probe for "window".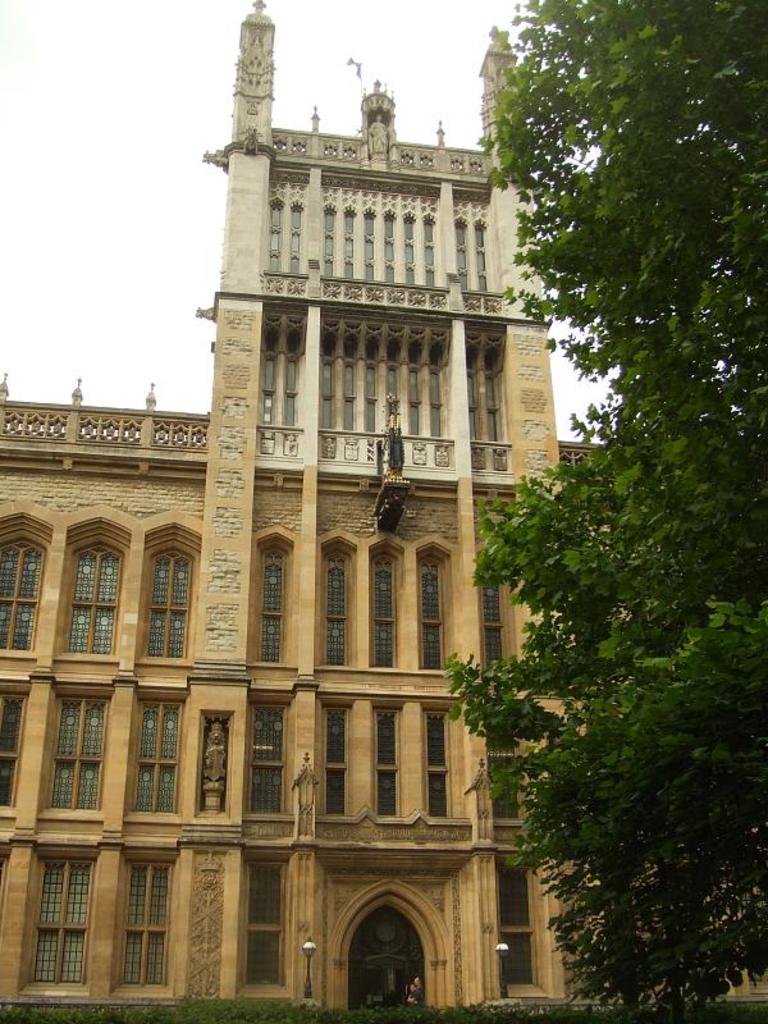
Probe result: [236,840,296,996].
